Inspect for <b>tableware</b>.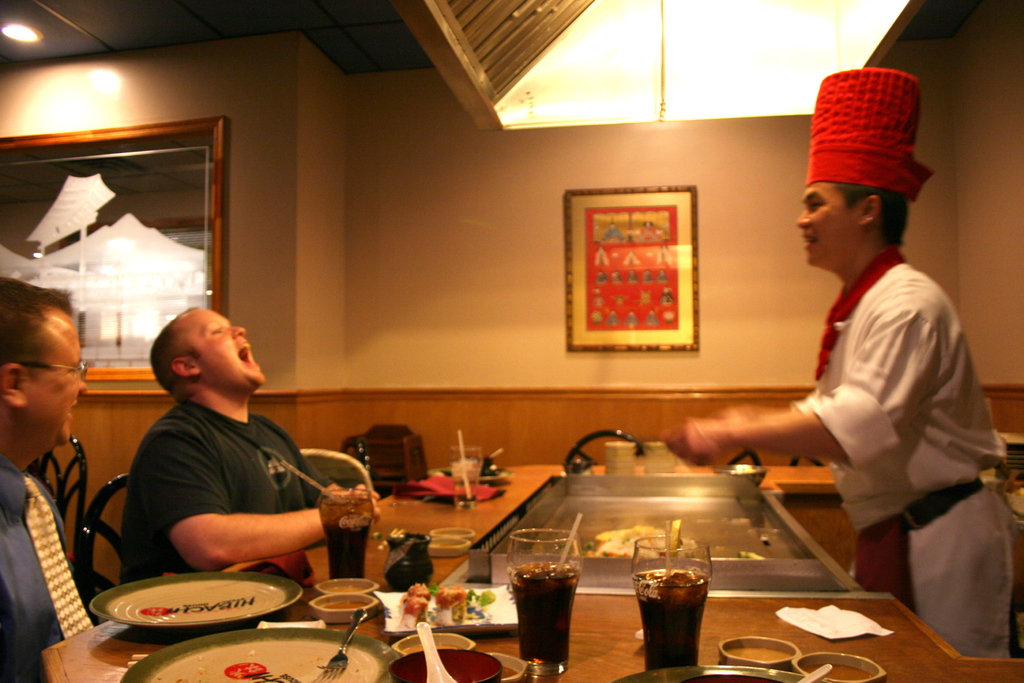
Inspection: [323, 607, 369, 672].
